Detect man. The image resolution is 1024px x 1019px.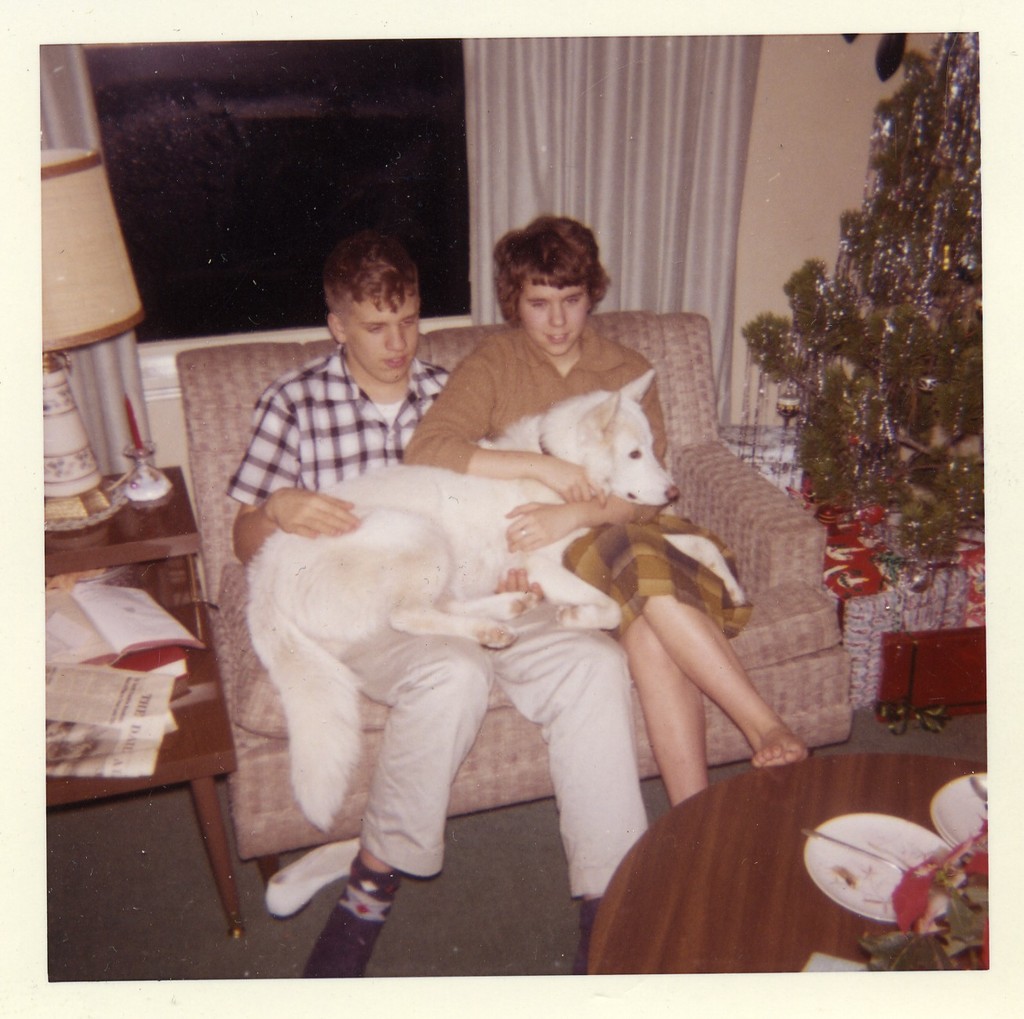
select_region(225, 224, 655, 981).
